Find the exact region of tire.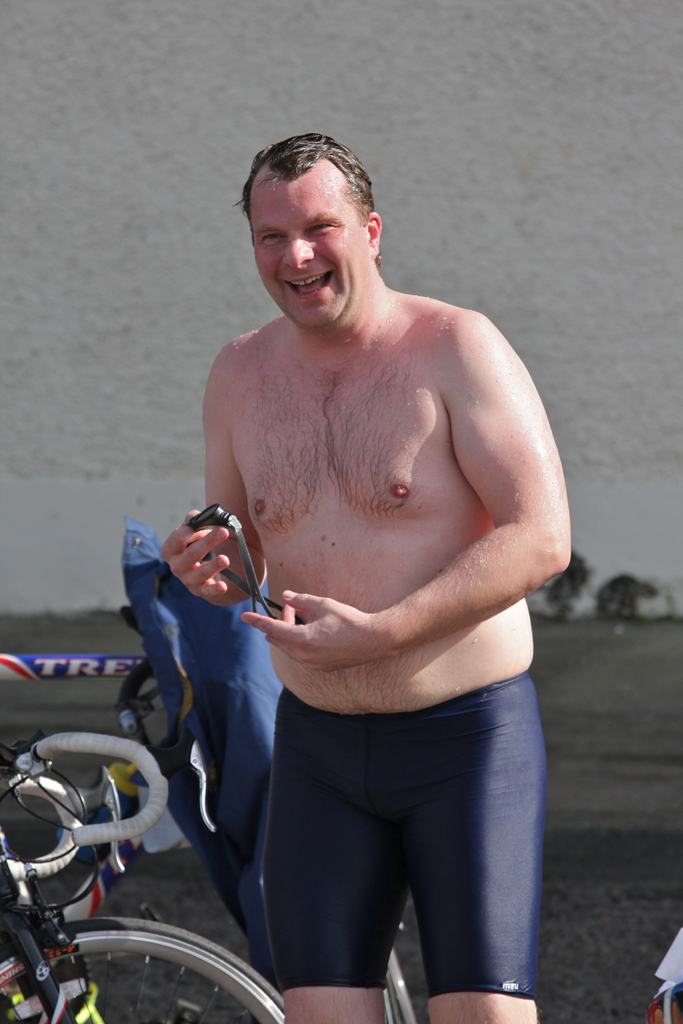
Exact region: locate(389, 948, 420, 1023).
